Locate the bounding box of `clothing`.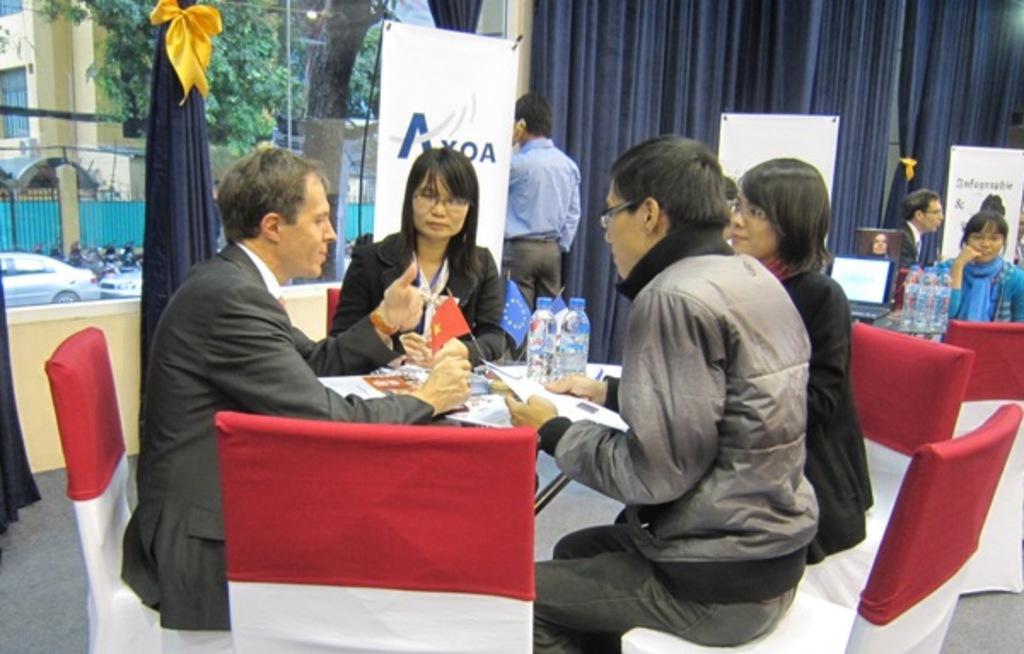
Bounding box: 326 225 509 369.
